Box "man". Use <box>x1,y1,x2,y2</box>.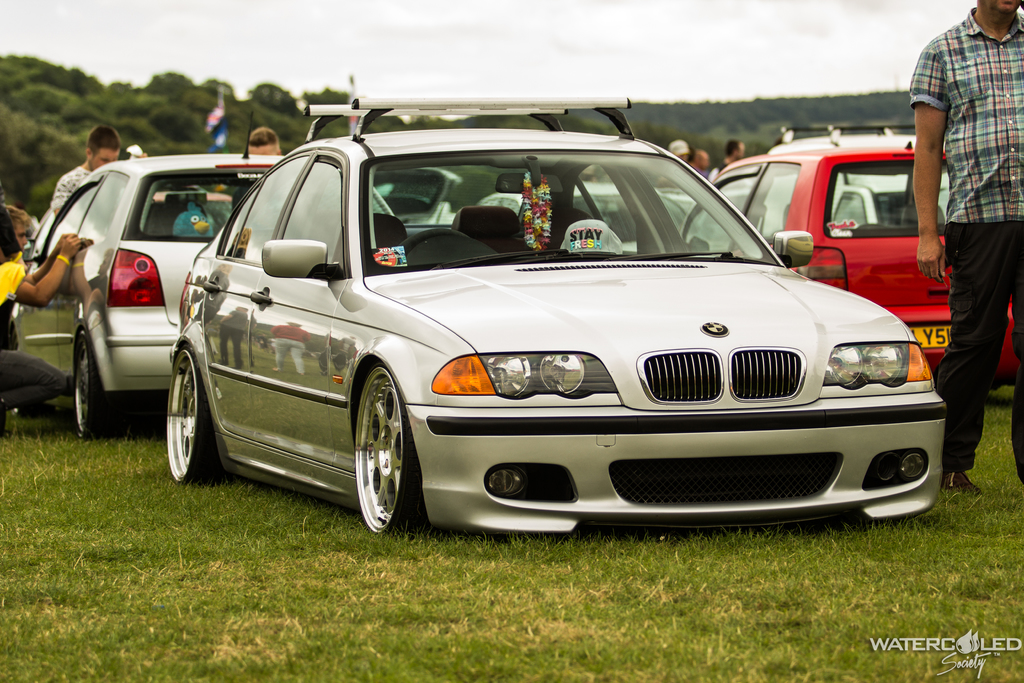
<box>692,149,704,176</box>.
